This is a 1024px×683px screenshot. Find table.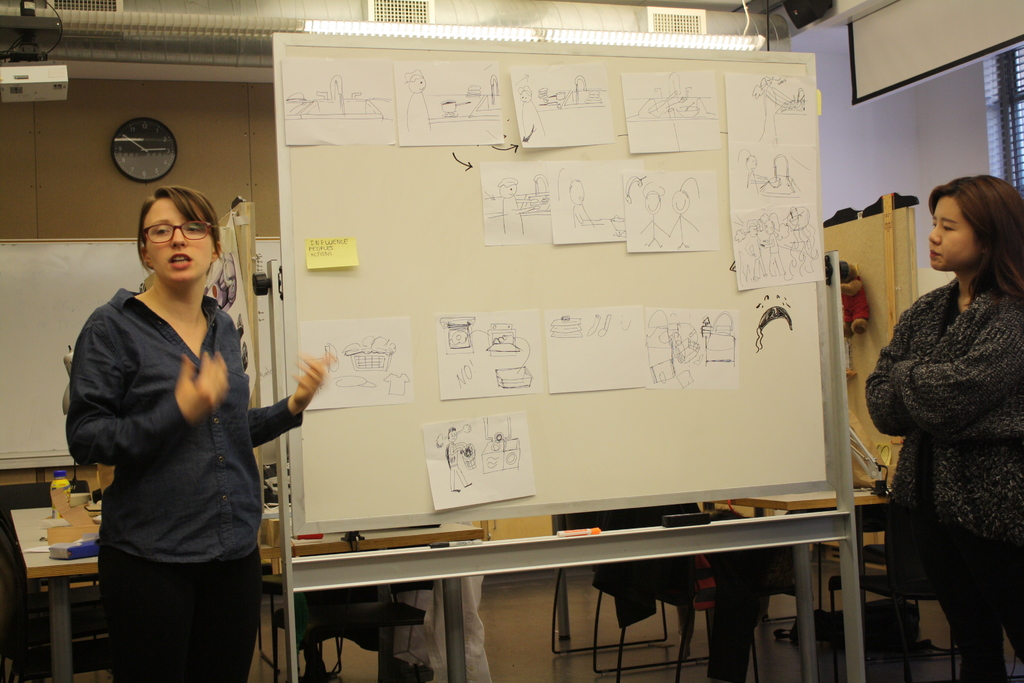
Bounding box: 707 486 888 682.
